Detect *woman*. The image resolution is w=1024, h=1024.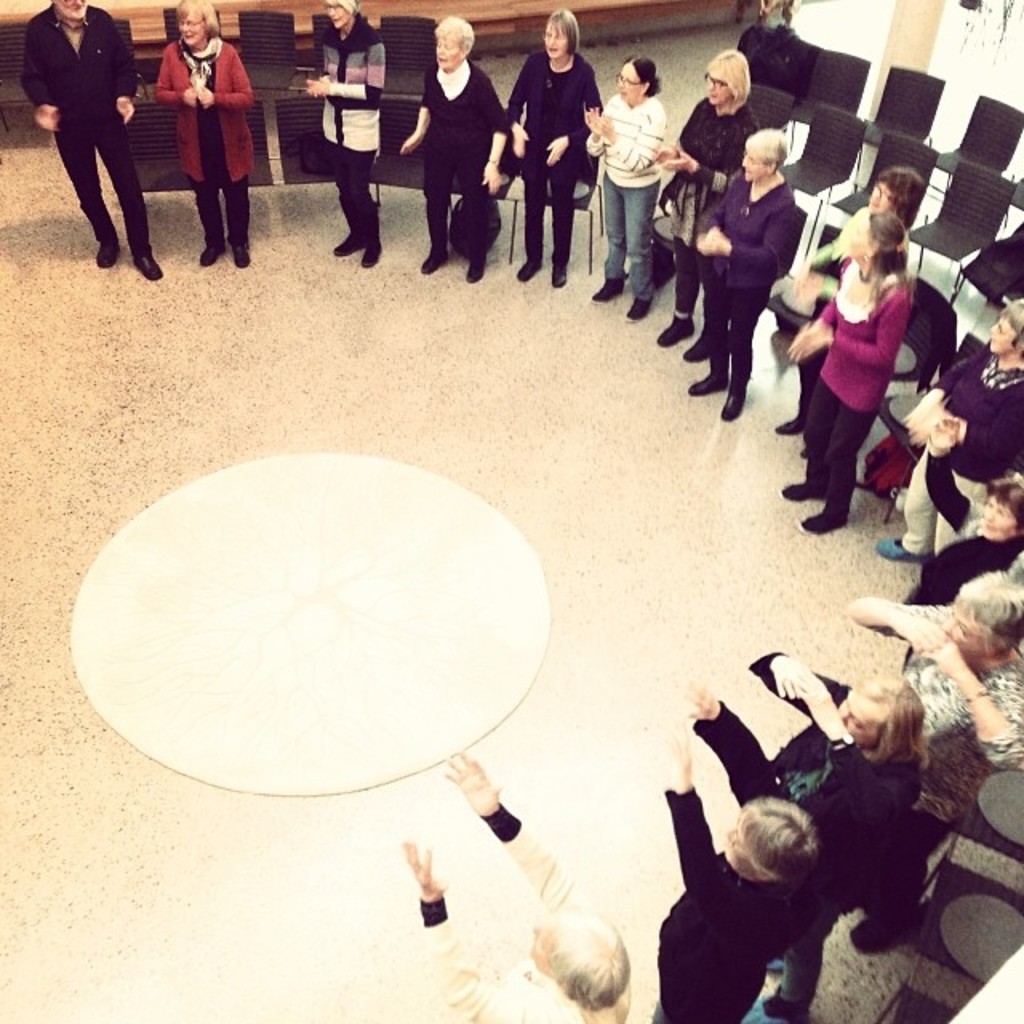
150/0/254/270.
